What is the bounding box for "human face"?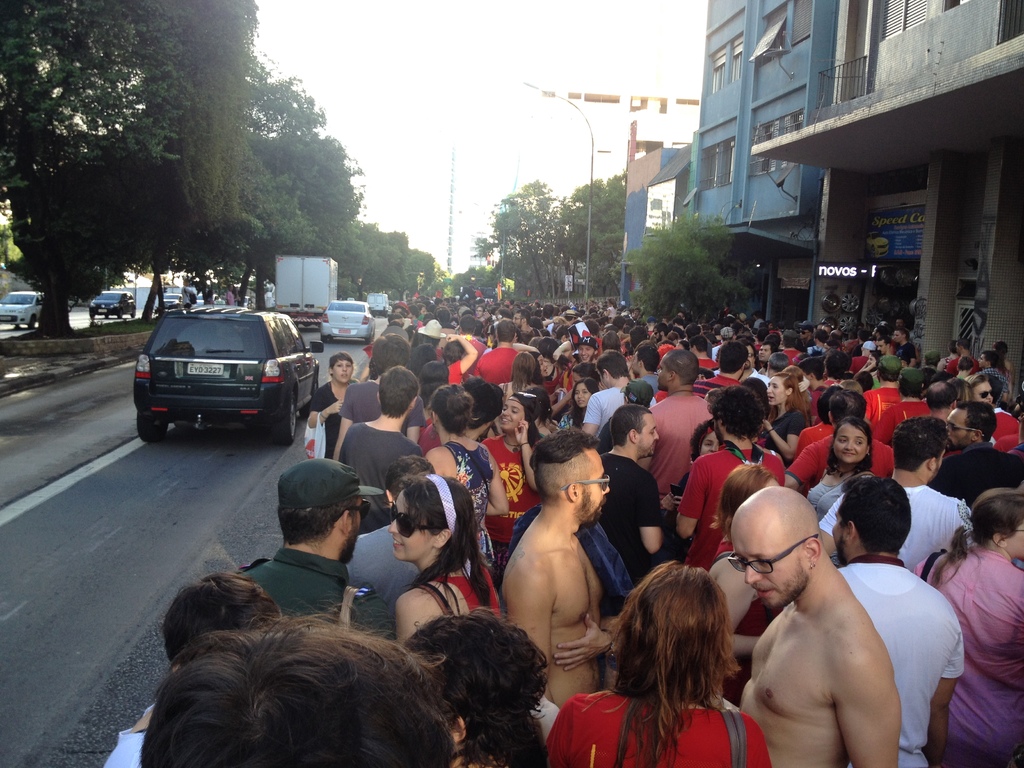
831 420 868 462.
